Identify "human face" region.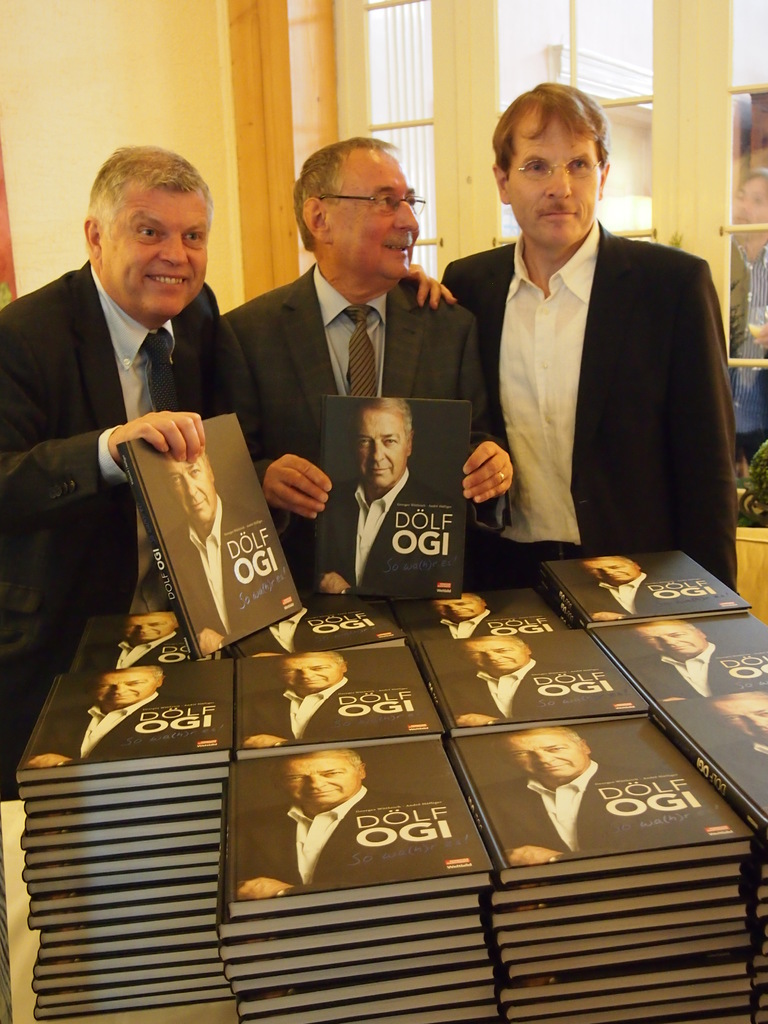
Region: detection(273, 750, 359, 810).
